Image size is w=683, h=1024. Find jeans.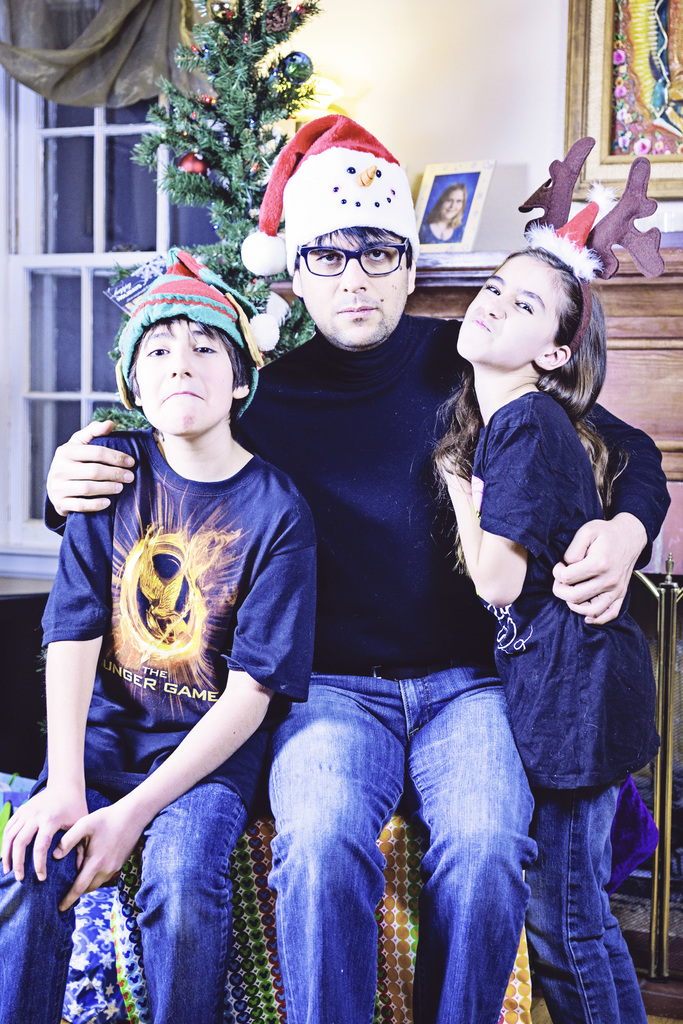
x1=522 y1=778 x2=650 y2=1023.
